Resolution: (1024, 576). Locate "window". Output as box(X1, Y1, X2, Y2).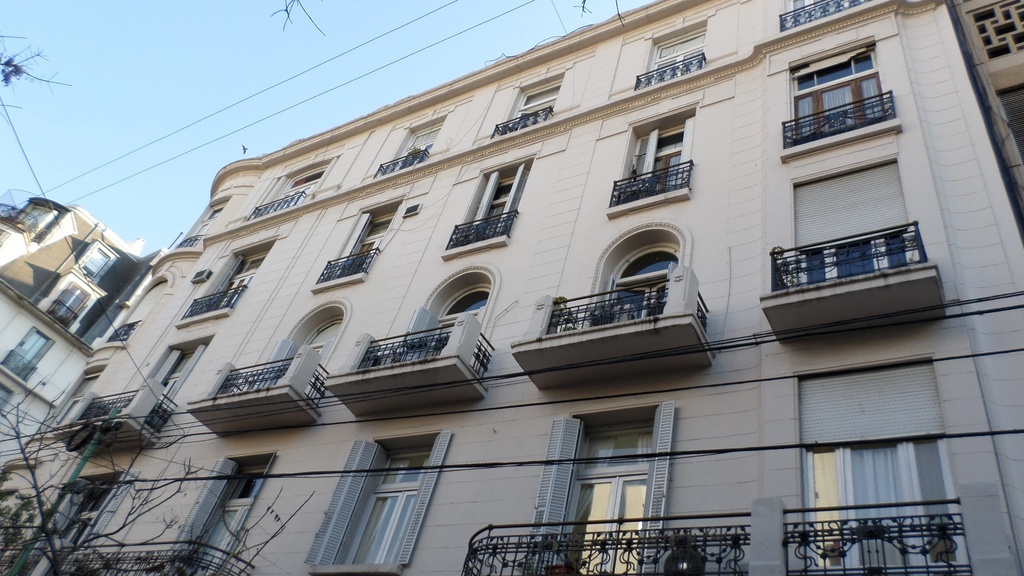
box(791, 351, 979, 575).
